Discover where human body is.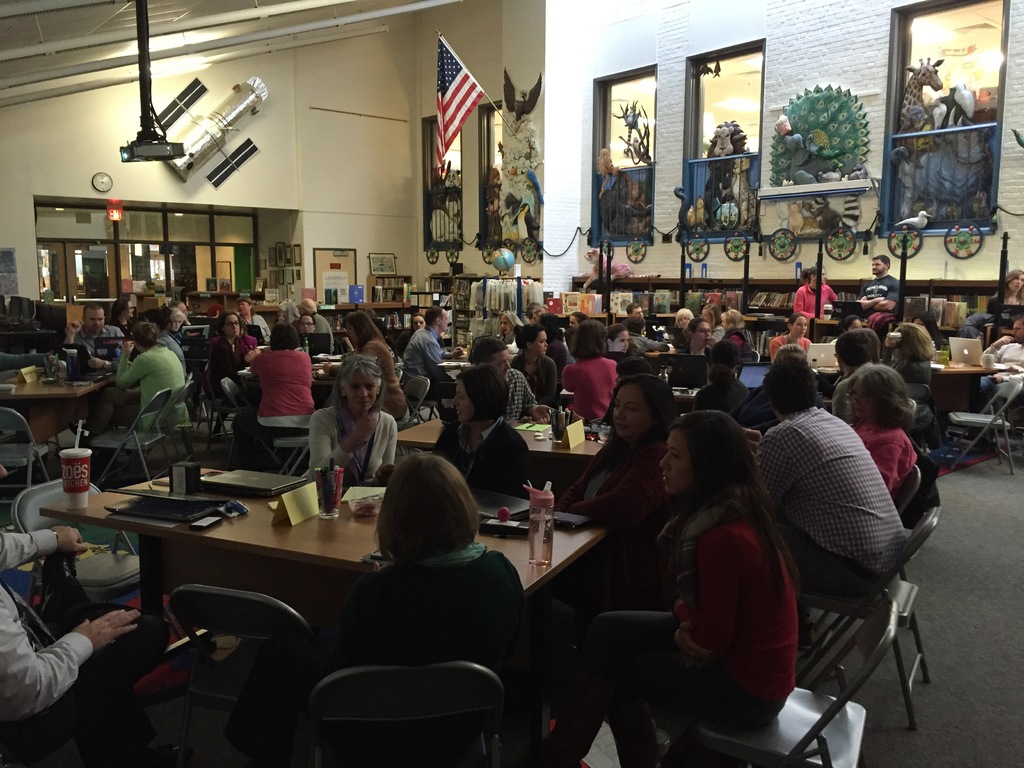
Discovered at x1=981 y1=288 x2=1023 y2=312.
